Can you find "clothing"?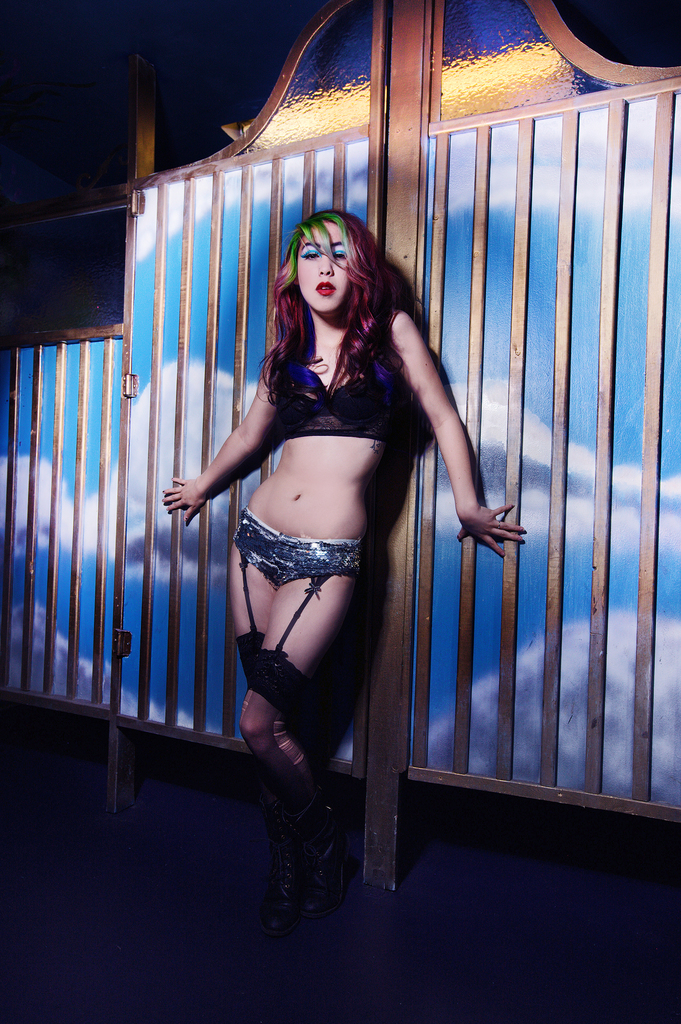
Yes, bounding box: l=272, t=308, r=405, b=448.
